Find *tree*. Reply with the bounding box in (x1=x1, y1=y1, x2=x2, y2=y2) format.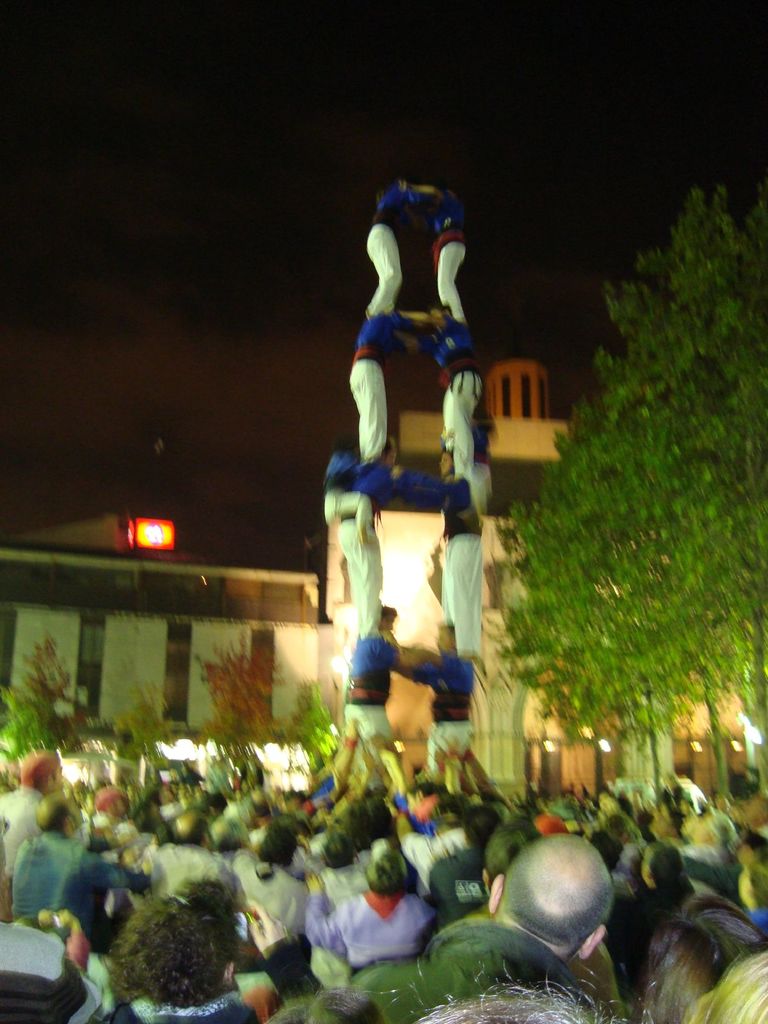
(x1=287, y1=680, x2=337, y2=778).
